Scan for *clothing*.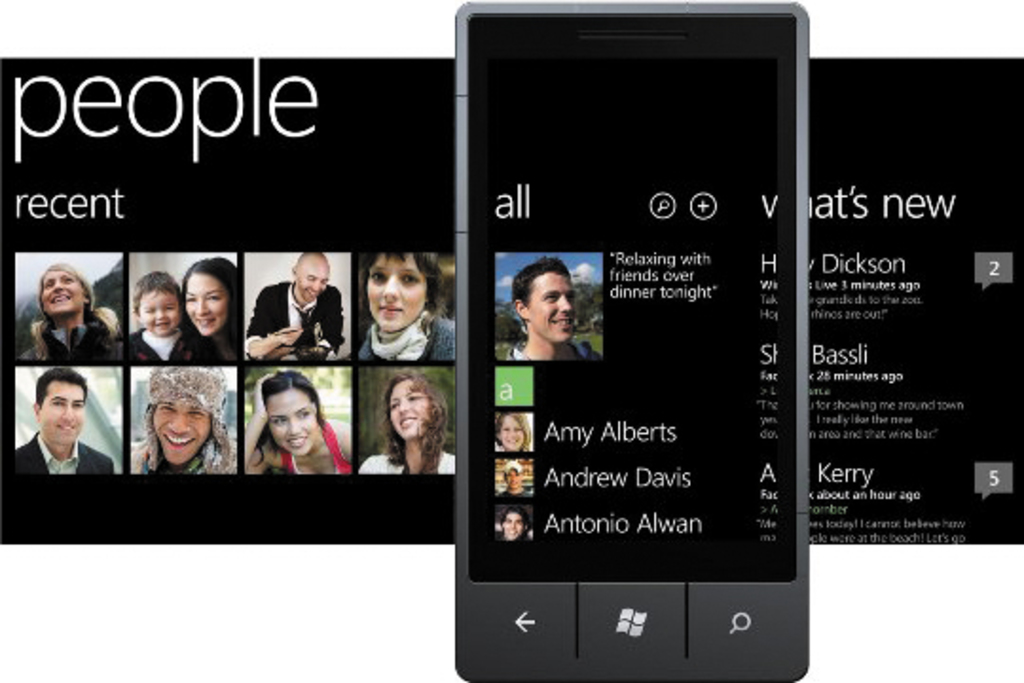
Scan result: bbox=[247, 283, 347, 360].
